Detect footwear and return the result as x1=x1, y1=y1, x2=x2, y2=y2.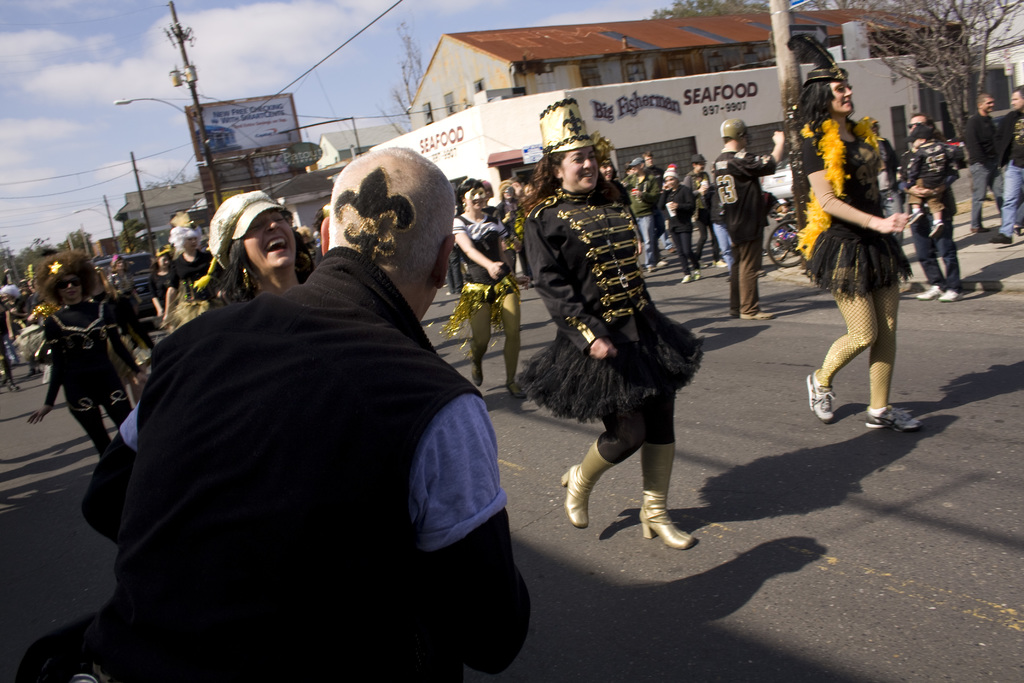
x1=1016, y1=225, x2=1022, y2=235.
